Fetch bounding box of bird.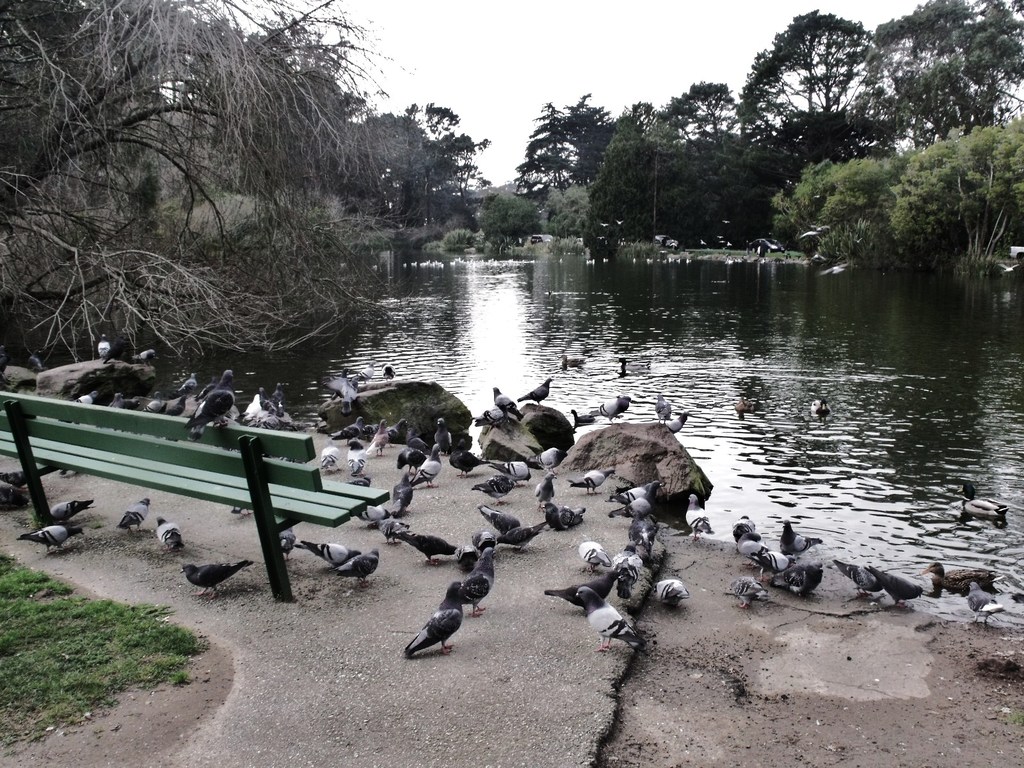
Bbox: bbox=[495, 384, 528, 421].
